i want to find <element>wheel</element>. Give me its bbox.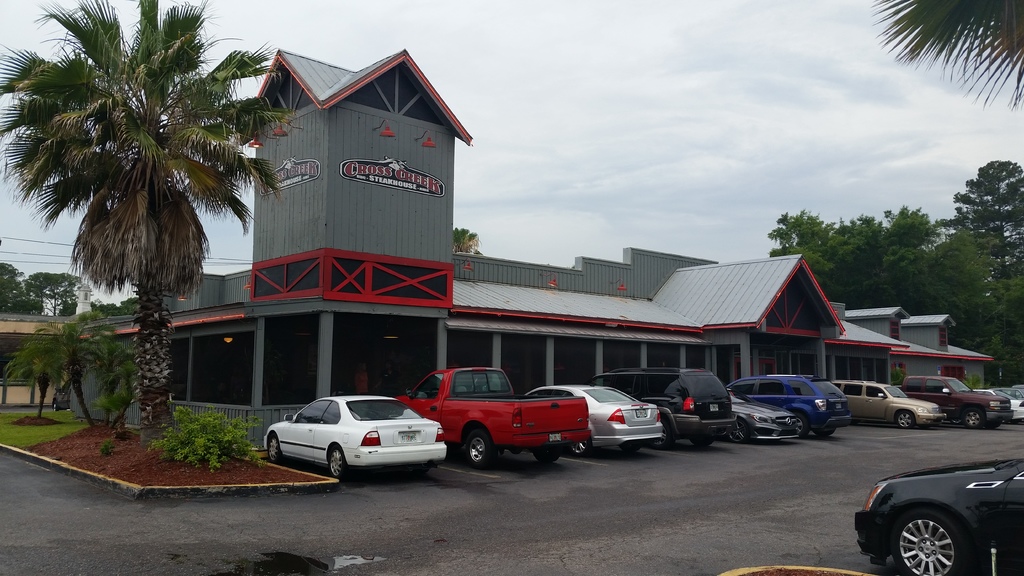
bbox=[725, 419, 746, 445].
